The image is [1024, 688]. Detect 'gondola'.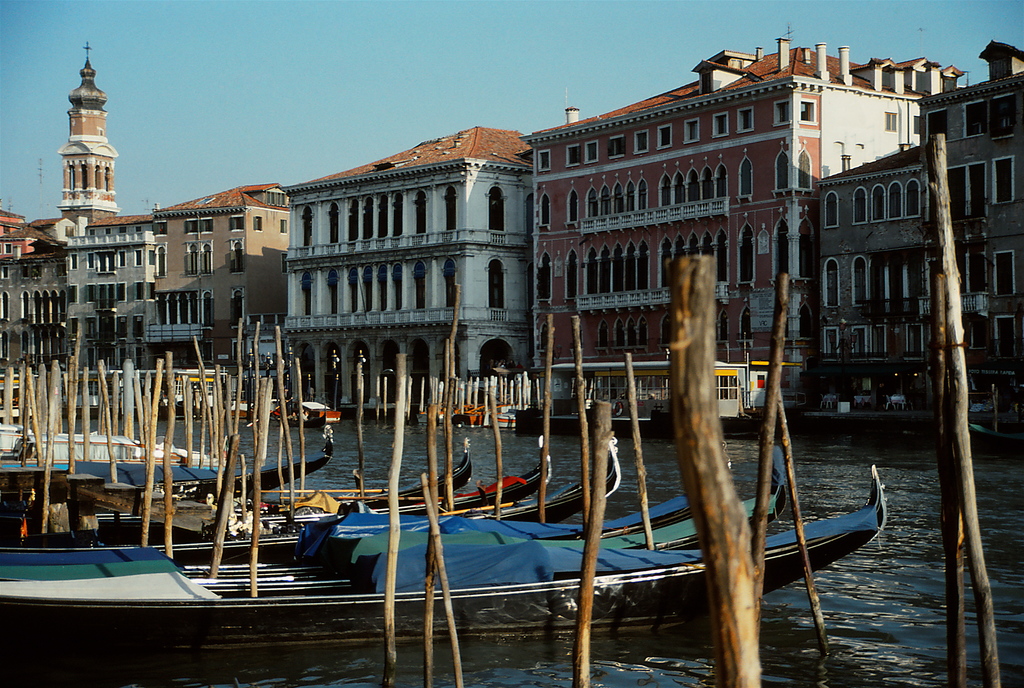
Detection: Rect(2, 418, 628, 534).
